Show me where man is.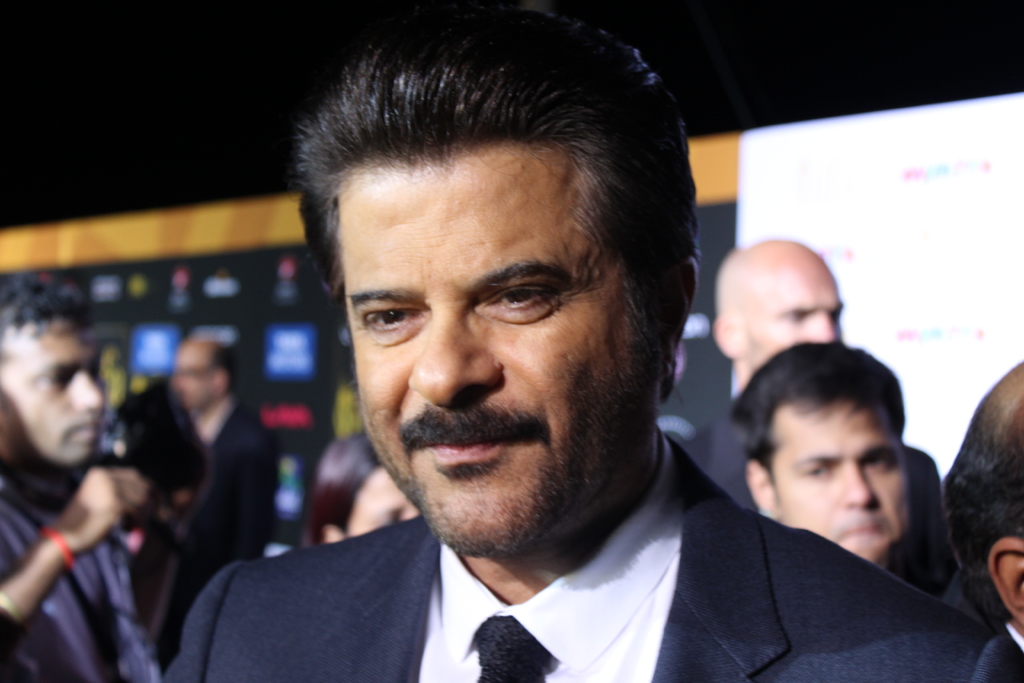
man is at <region>169, 341, 271, 652</region>.
